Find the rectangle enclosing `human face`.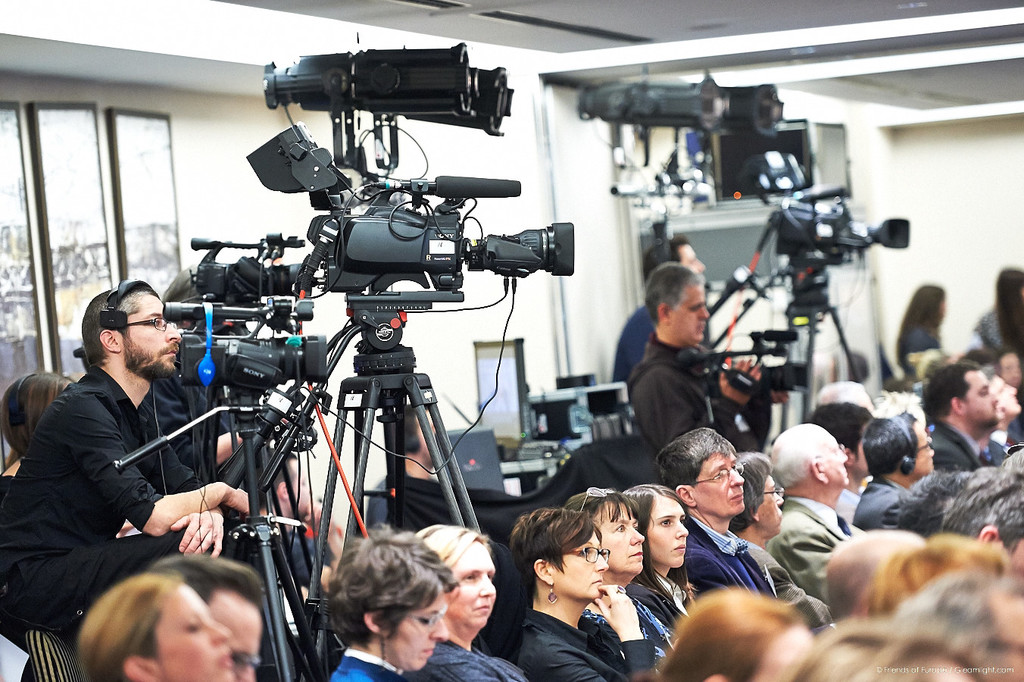
select_region(1002, 354, 1022, 385).
